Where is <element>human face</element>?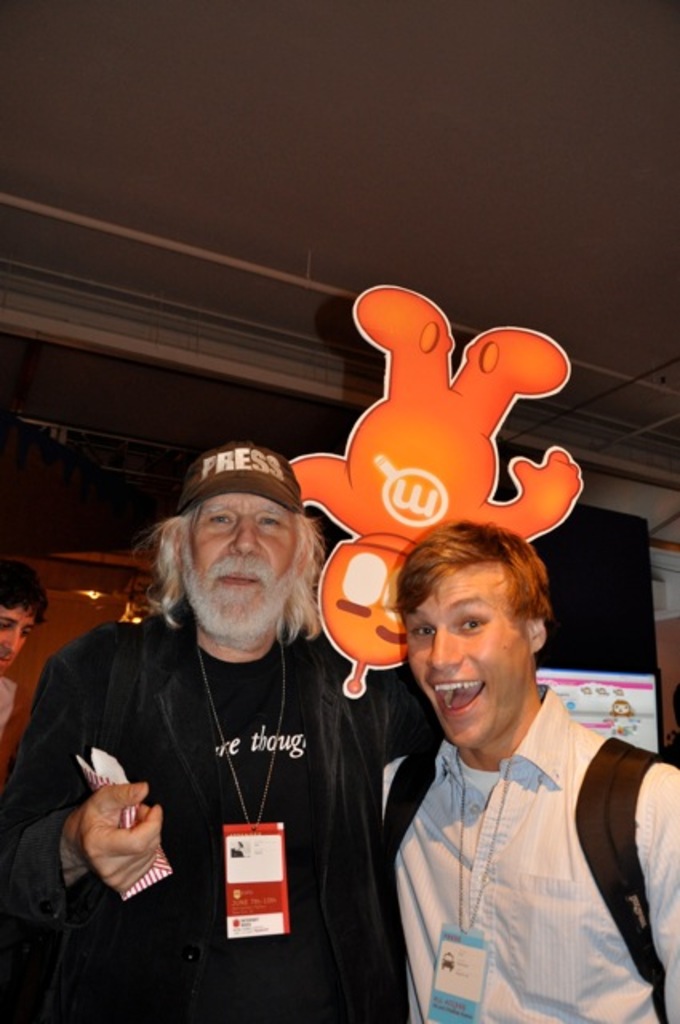
<box>403,562,530,757</box>.
